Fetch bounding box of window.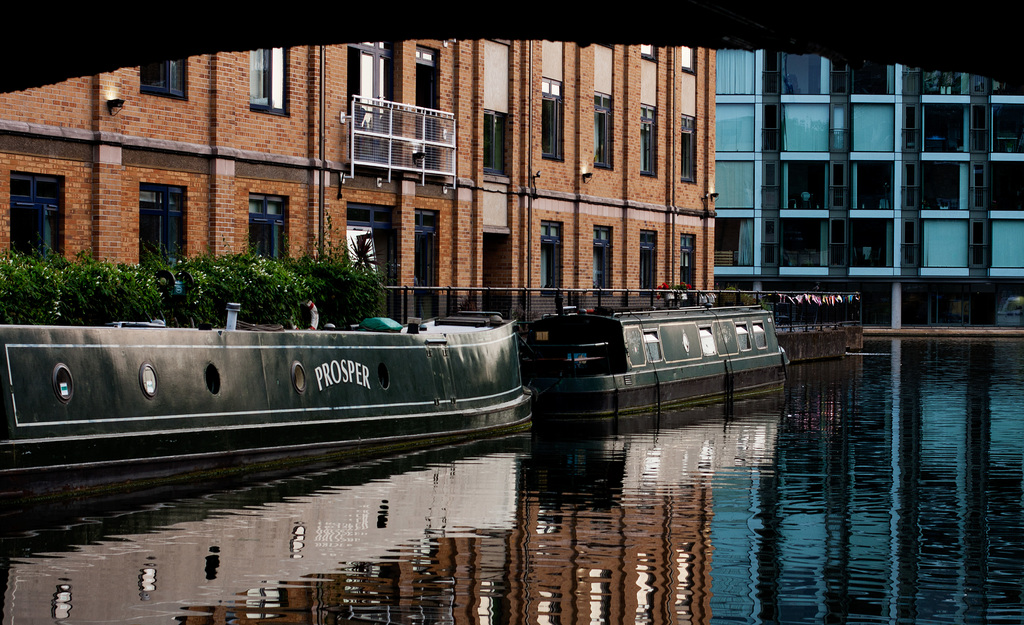
Bbox: 538/227/565/295.
